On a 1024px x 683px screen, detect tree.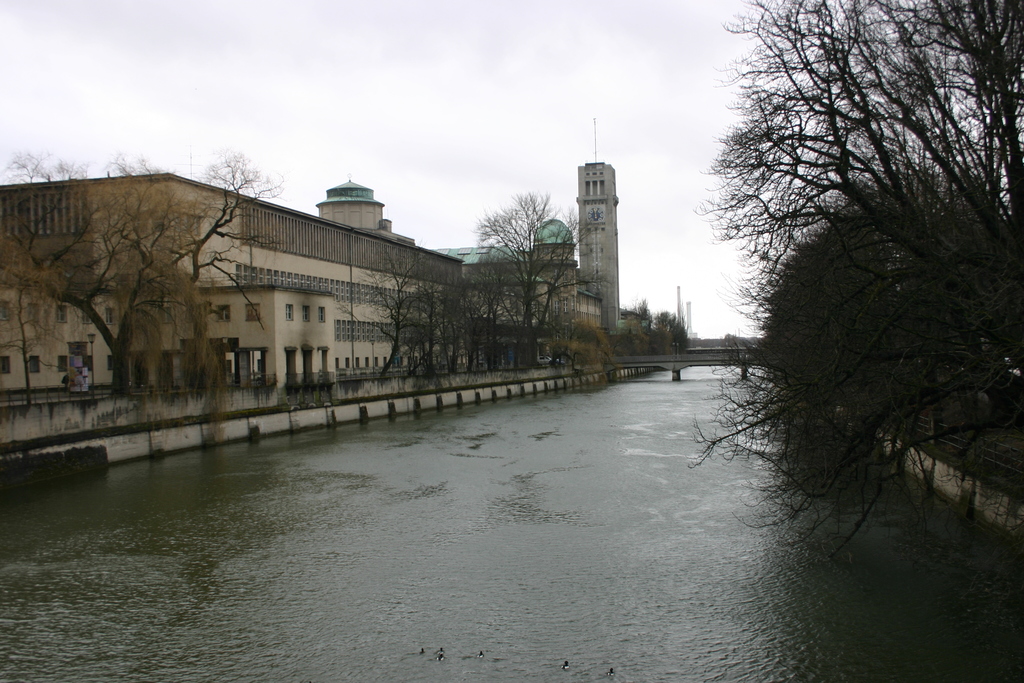
bbox=[700, 0, 1023, 258].
